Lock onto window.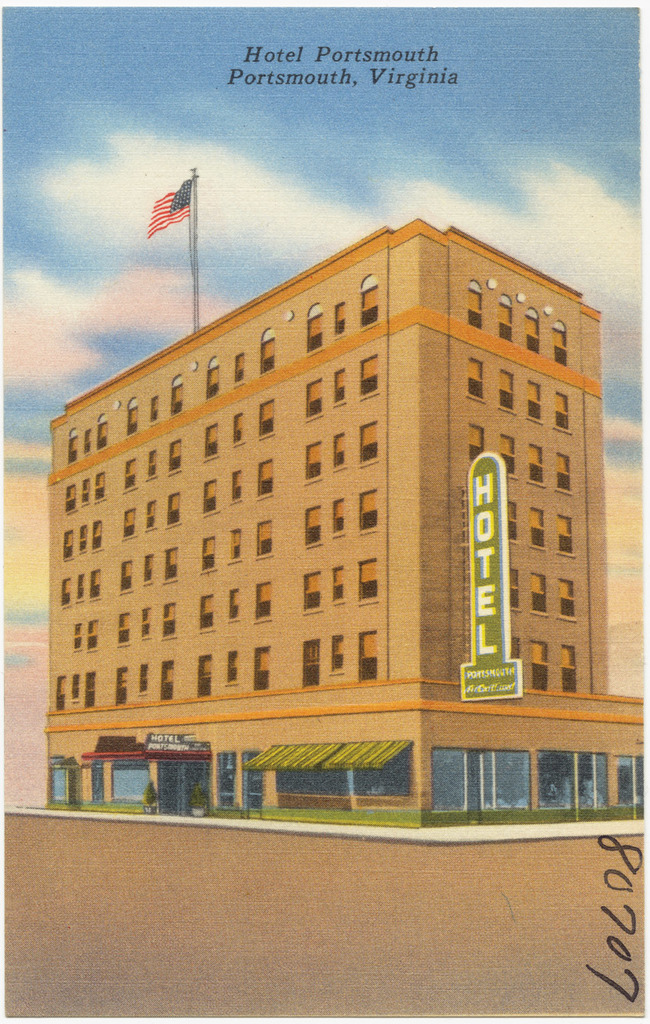
Locked: 359/356/382/398.
